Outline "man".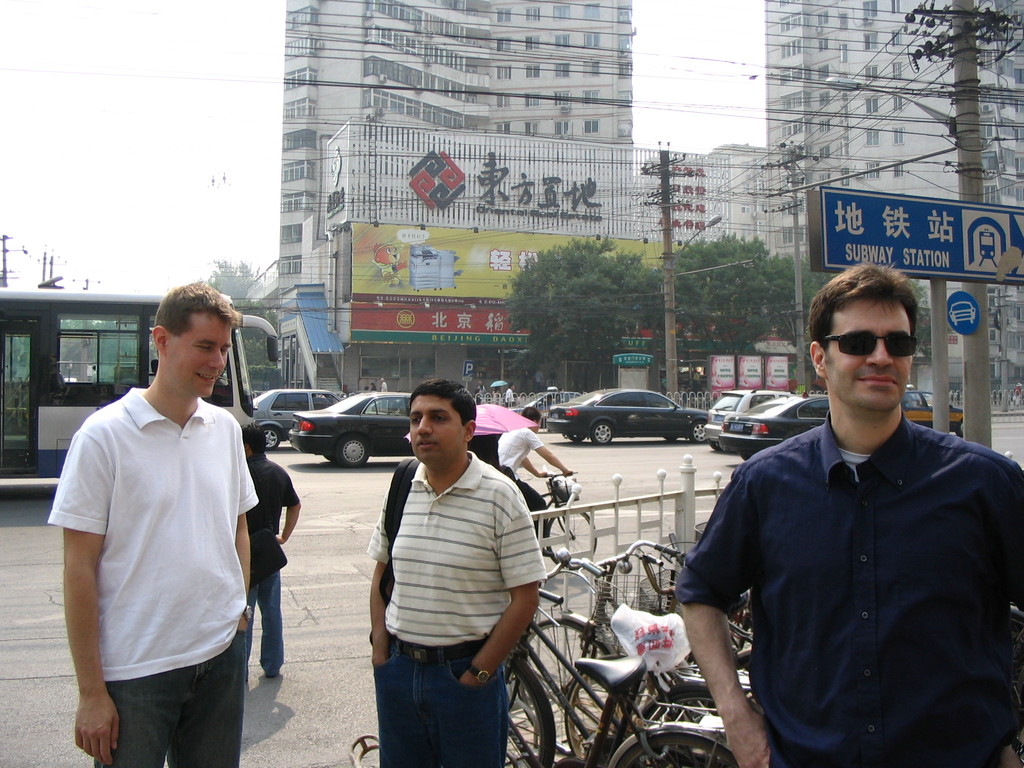
Outline: (x1=249, y1=425, x2=298, y2=680).
